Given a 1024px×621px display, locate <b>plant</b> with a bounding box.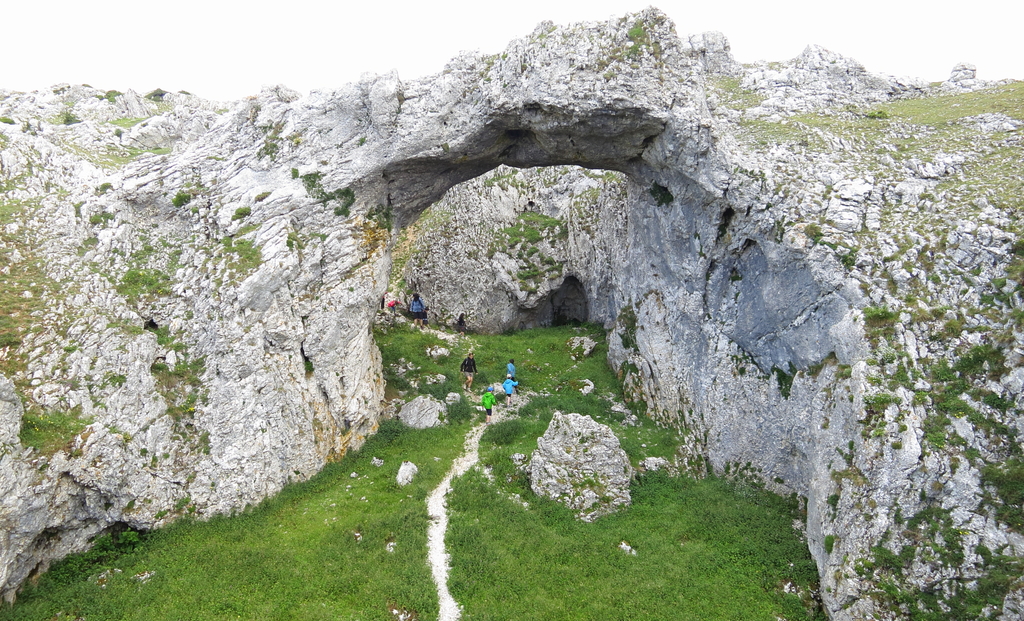
Located: bbox(945, 317, 961, 336).
